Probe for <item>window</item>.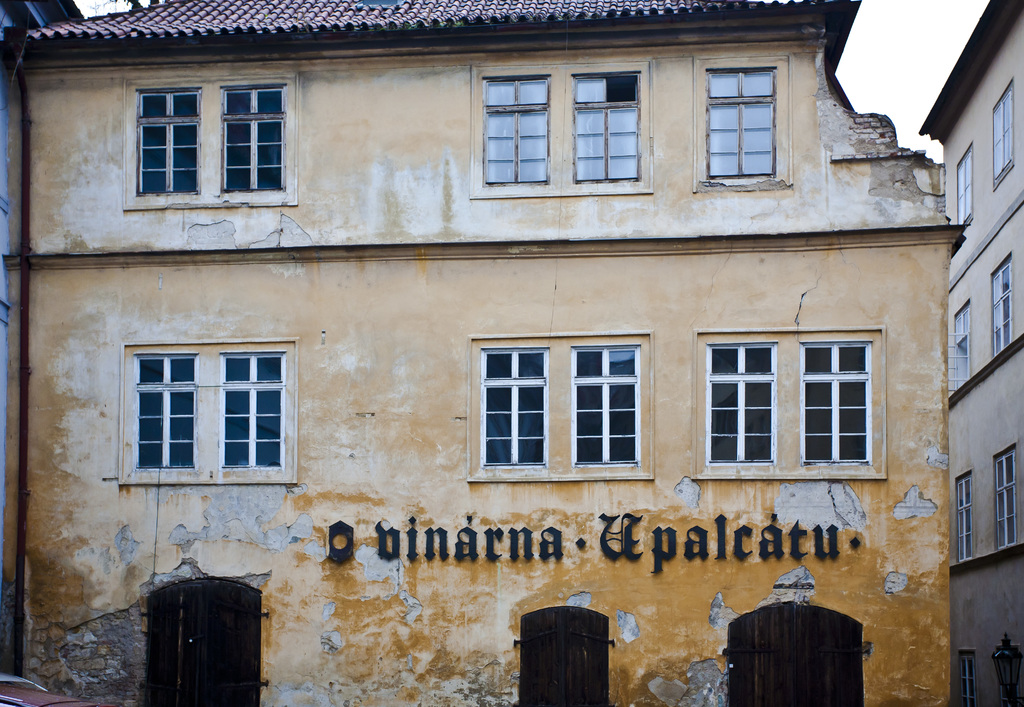
Probe result: box(989, 77, 1019, 189).
